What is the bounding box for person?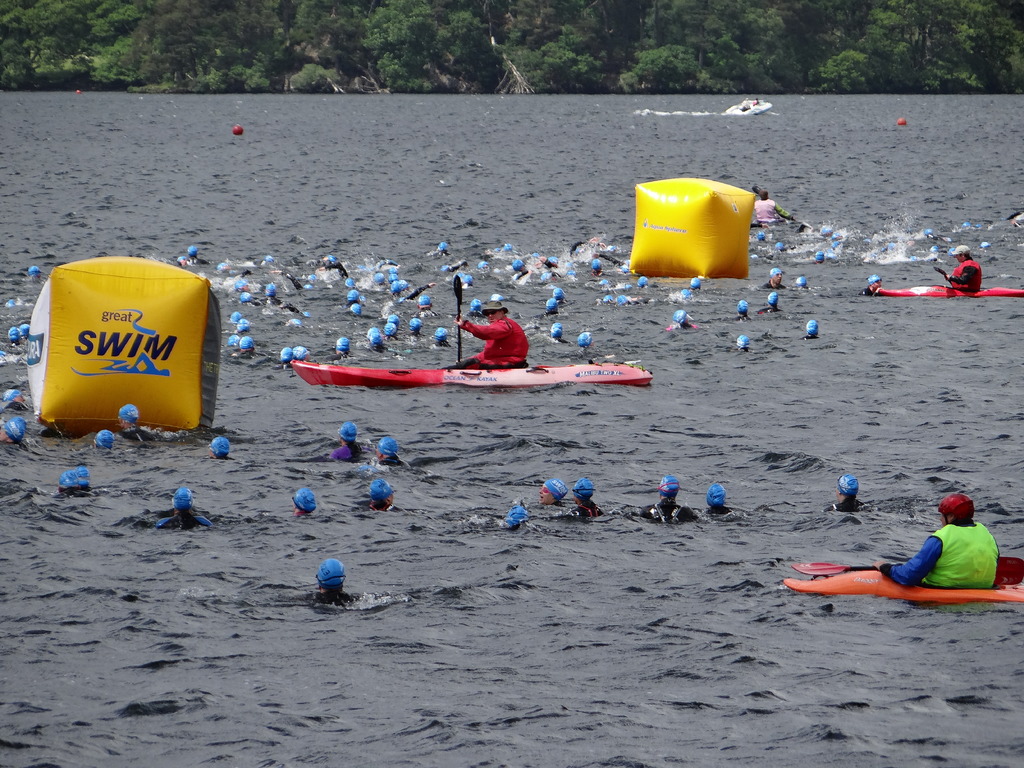
left=820, top=223, right=833, bottom=236.
